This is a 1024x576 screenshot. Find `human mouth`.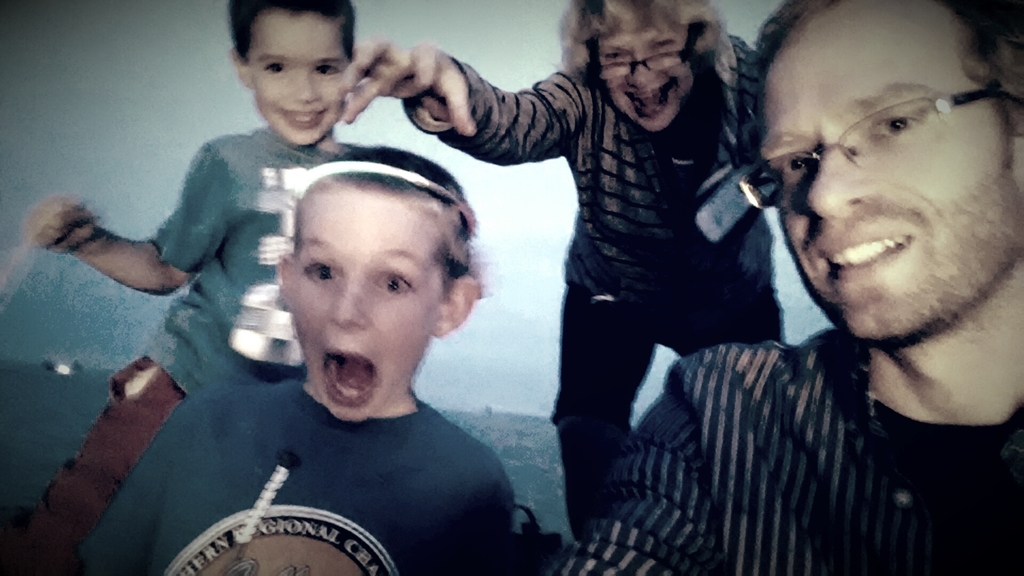
Bounding box: box(285, 104, 330, 128).
